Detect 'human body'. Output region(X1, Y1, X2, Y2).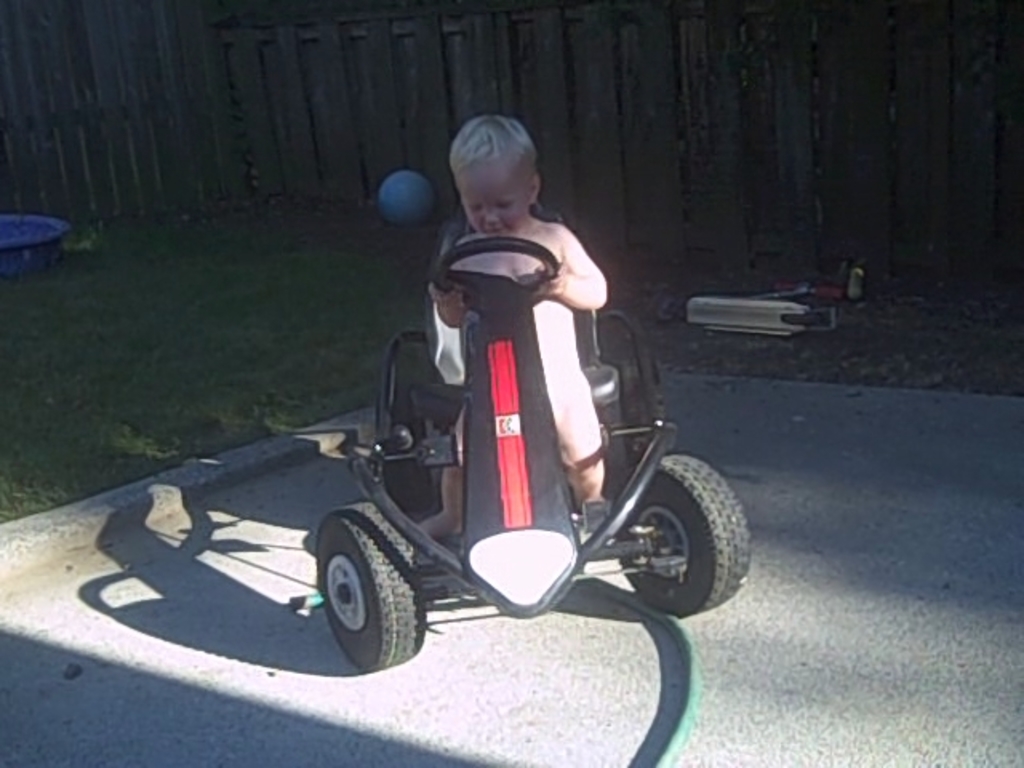
region(419, 115, 610, 542).
